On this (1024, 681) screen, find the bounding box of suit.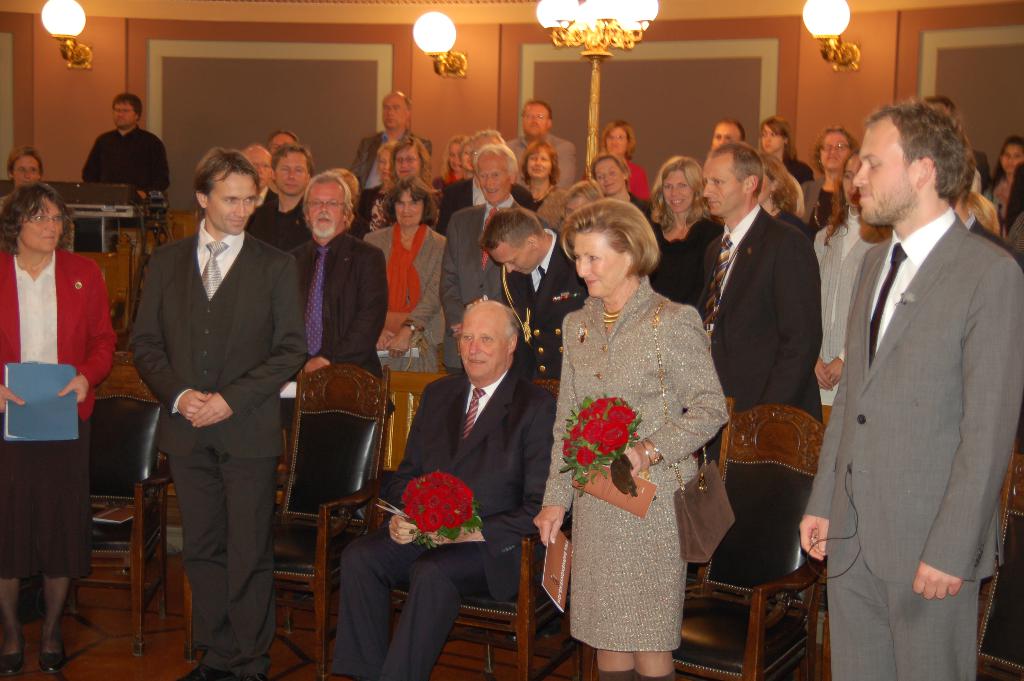
Bounding box: 241 194 311 254.
